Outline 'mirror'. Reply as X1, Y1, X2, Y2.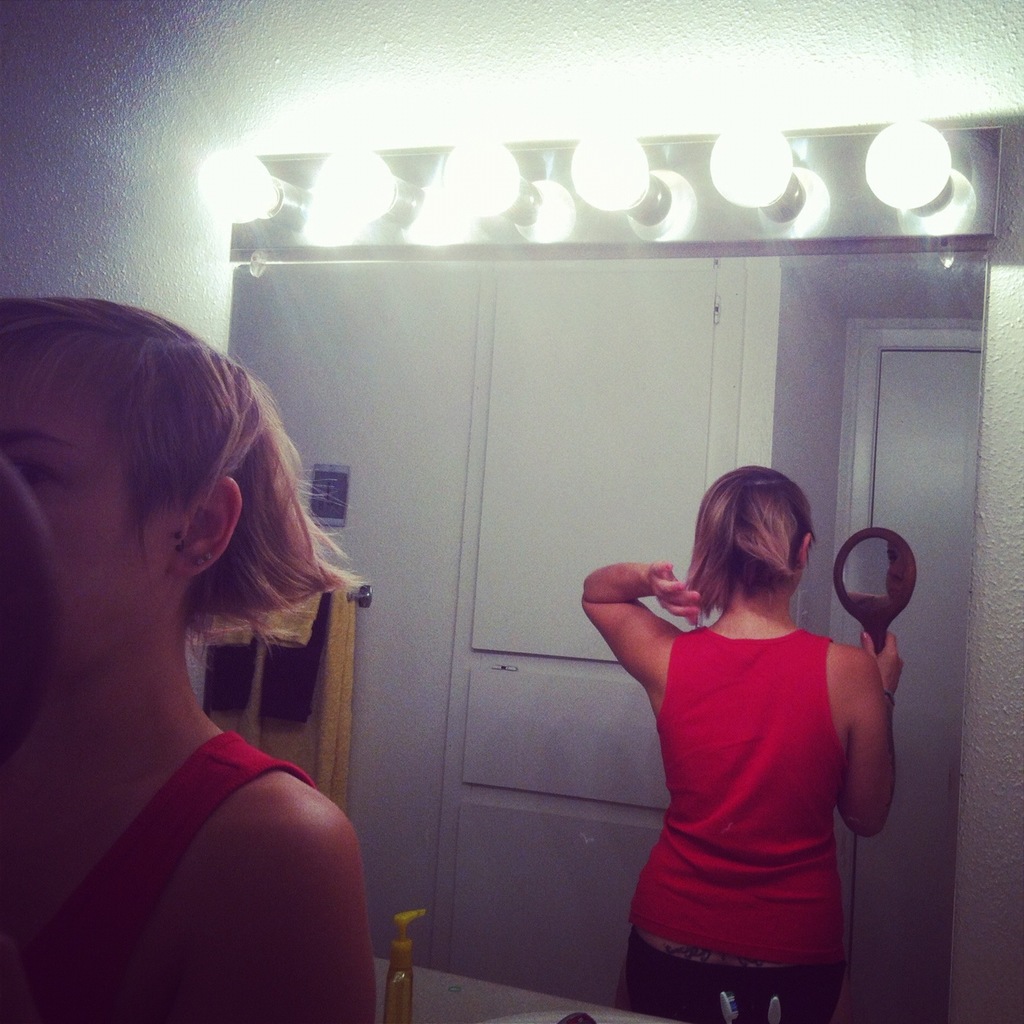
839, 537, 895, 610.
